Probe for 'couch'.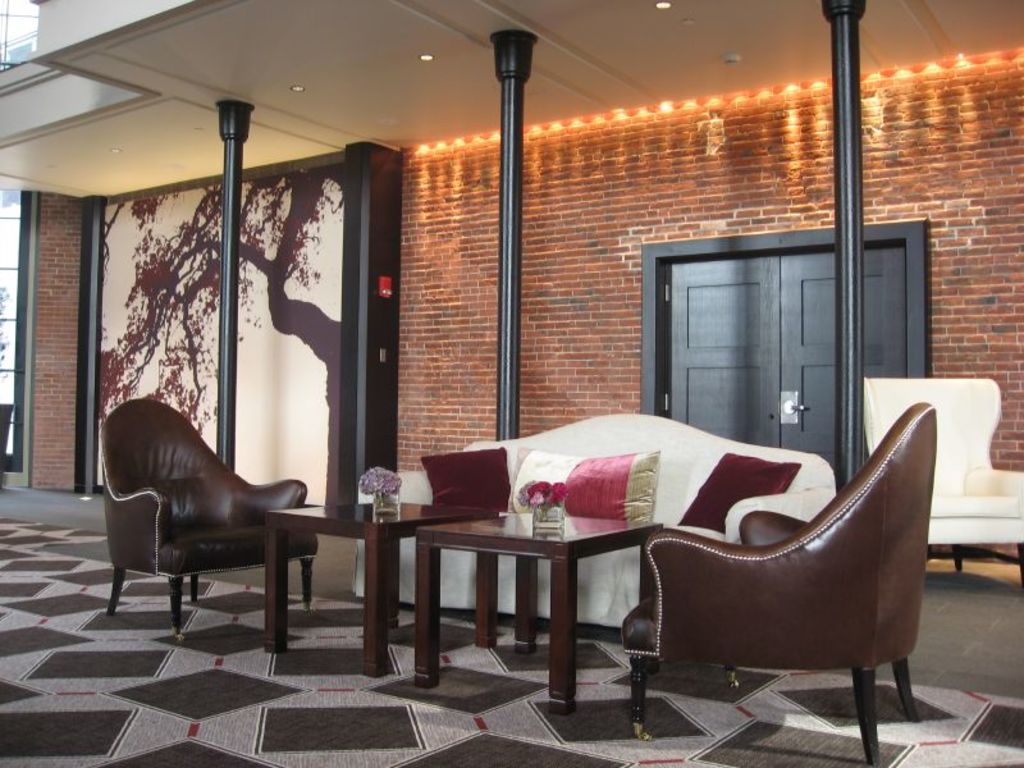
Probe result: select_region(367, 419, 922, 692).
